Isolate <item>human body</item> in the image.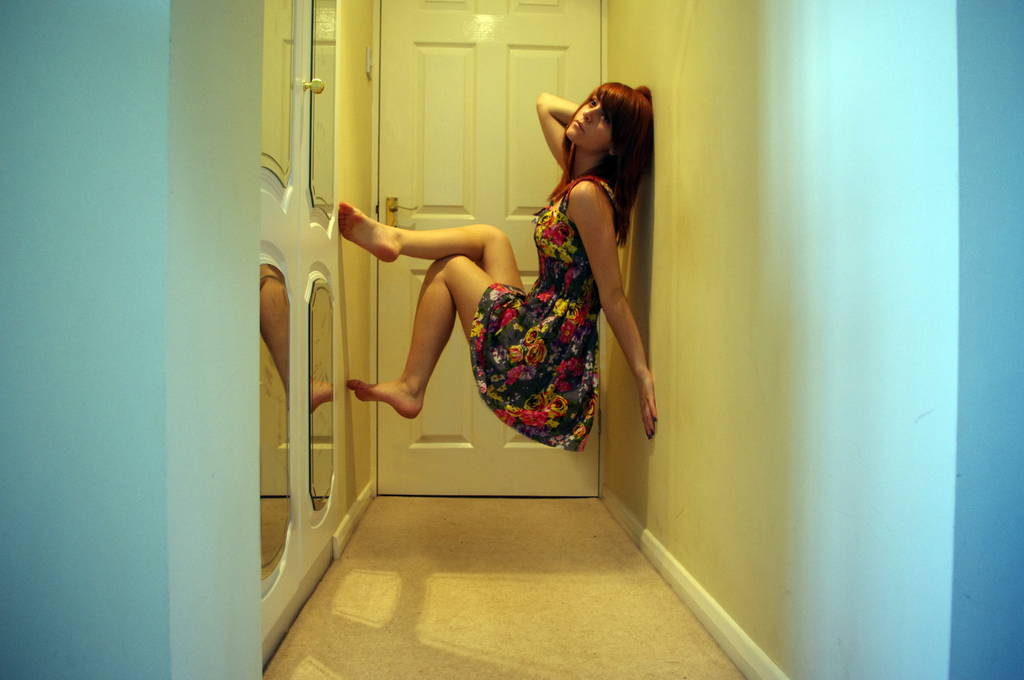
Isolated region: (left=337, top=77, right=659, bottom=453).
